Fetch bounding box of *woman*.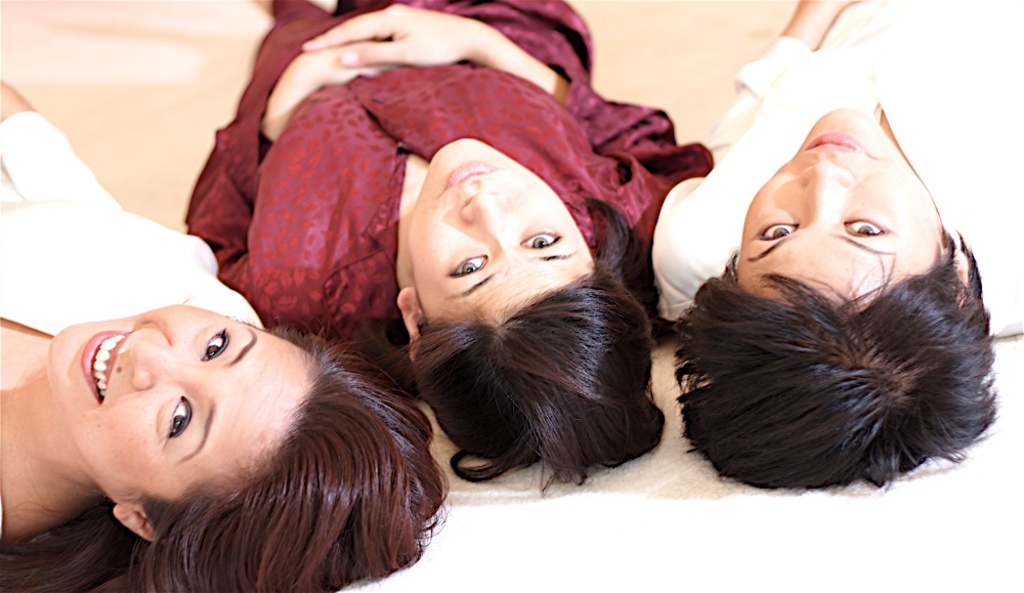
Bbox: 0 60 443 592.
